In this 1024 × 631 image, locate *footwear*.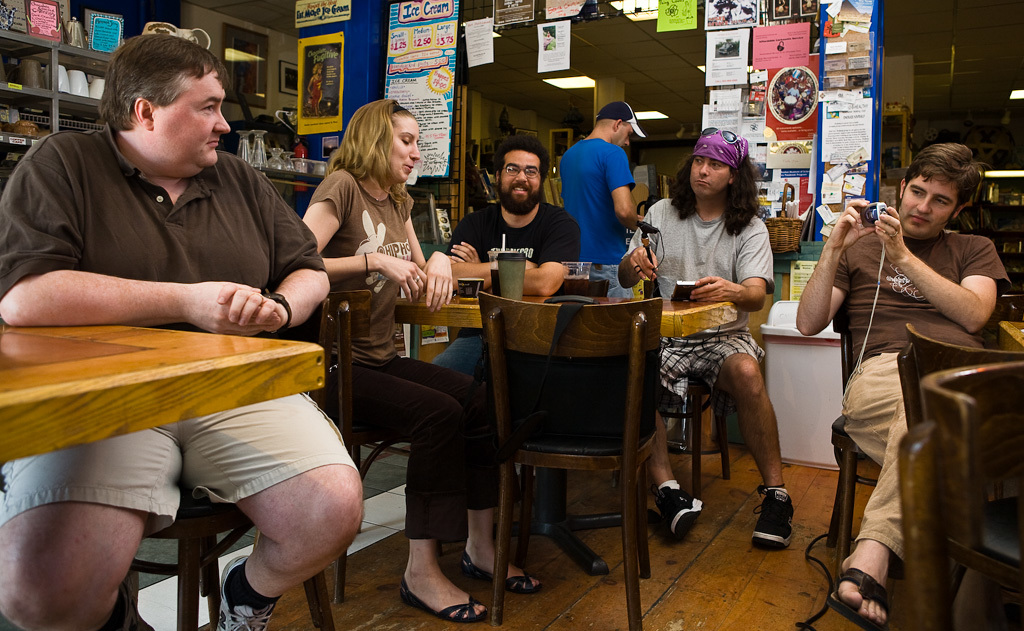
Bounding box: bbox=(214, 556, 281, 630).
